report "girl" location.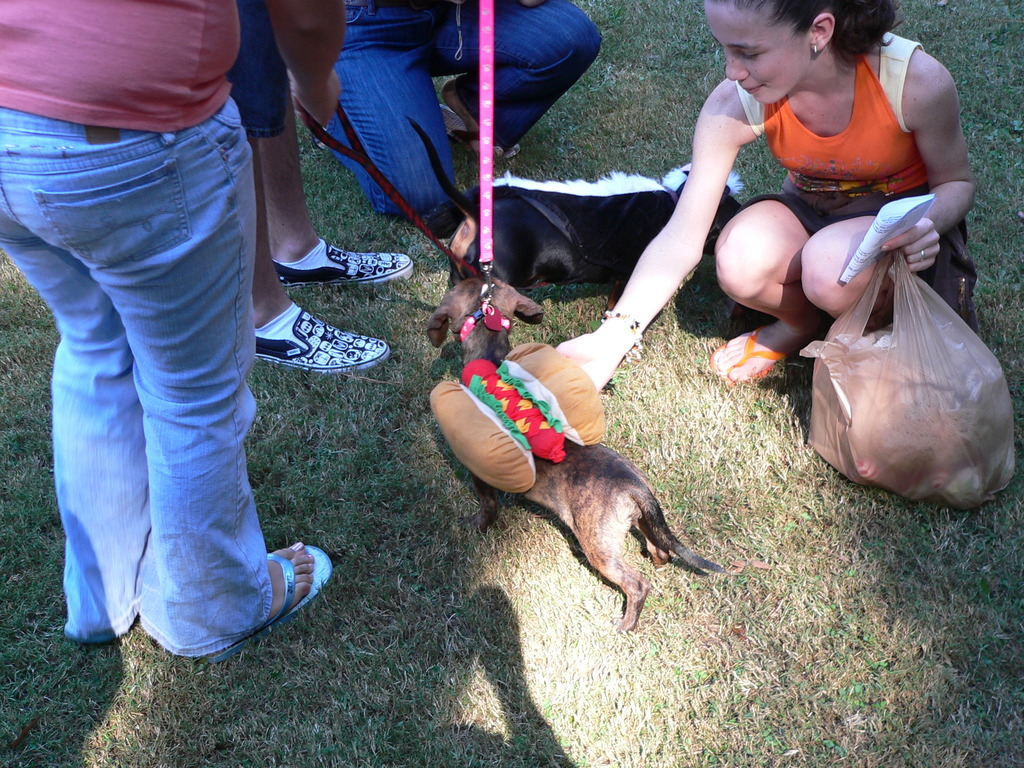
Report: 554, 0, 979, 392.
